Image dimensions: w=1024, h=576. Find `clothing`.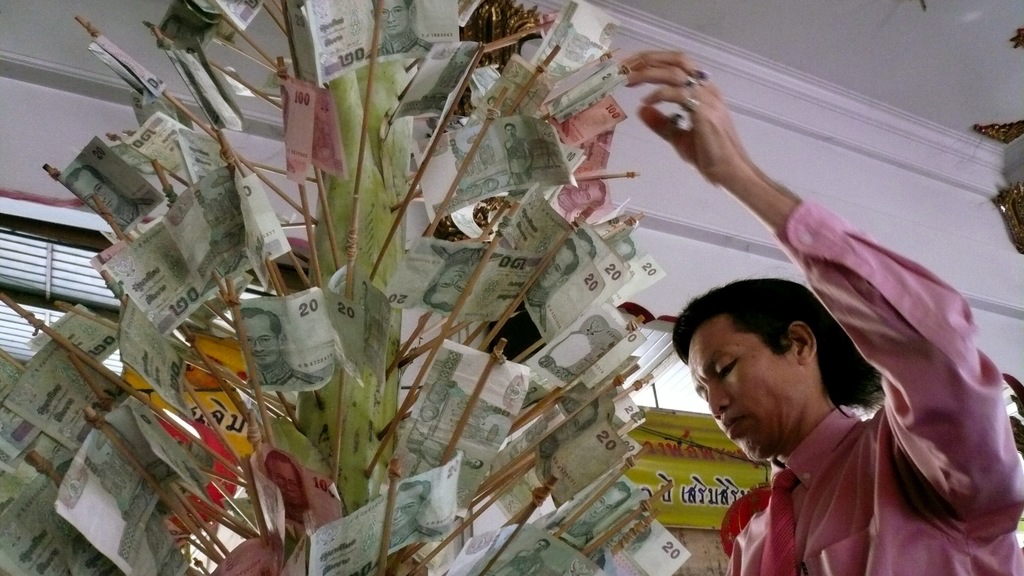
280, 499, 302, 540.
